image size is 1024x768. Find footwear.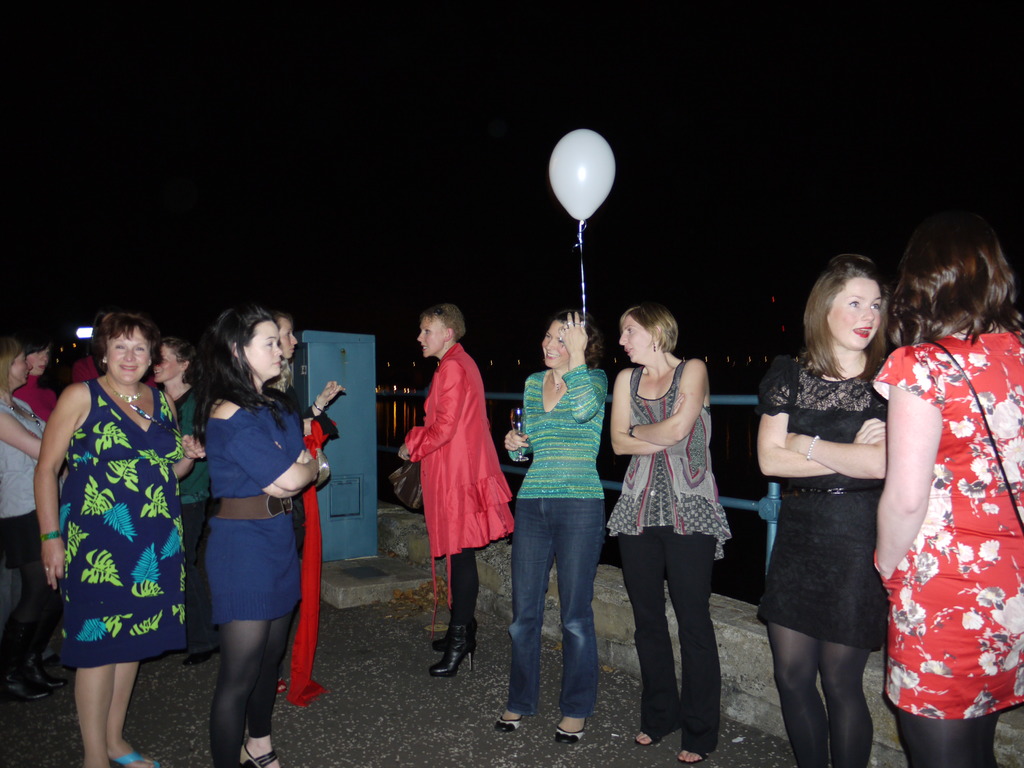
[239,744,276,767].
